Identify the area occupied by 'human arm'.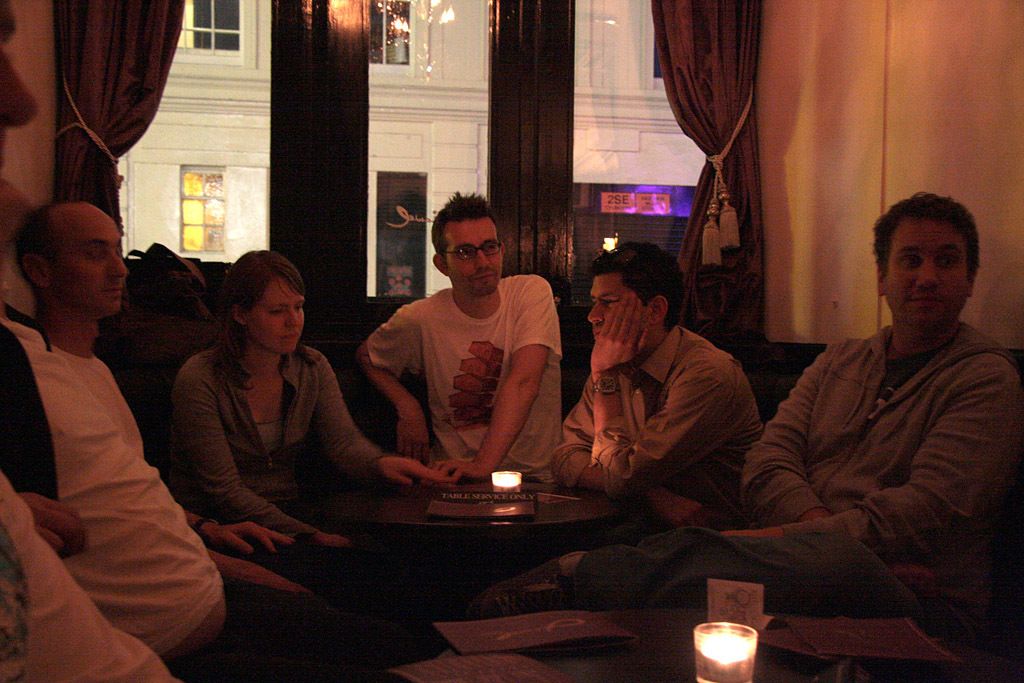
Area: select_region(173, 352, 357, 548).
